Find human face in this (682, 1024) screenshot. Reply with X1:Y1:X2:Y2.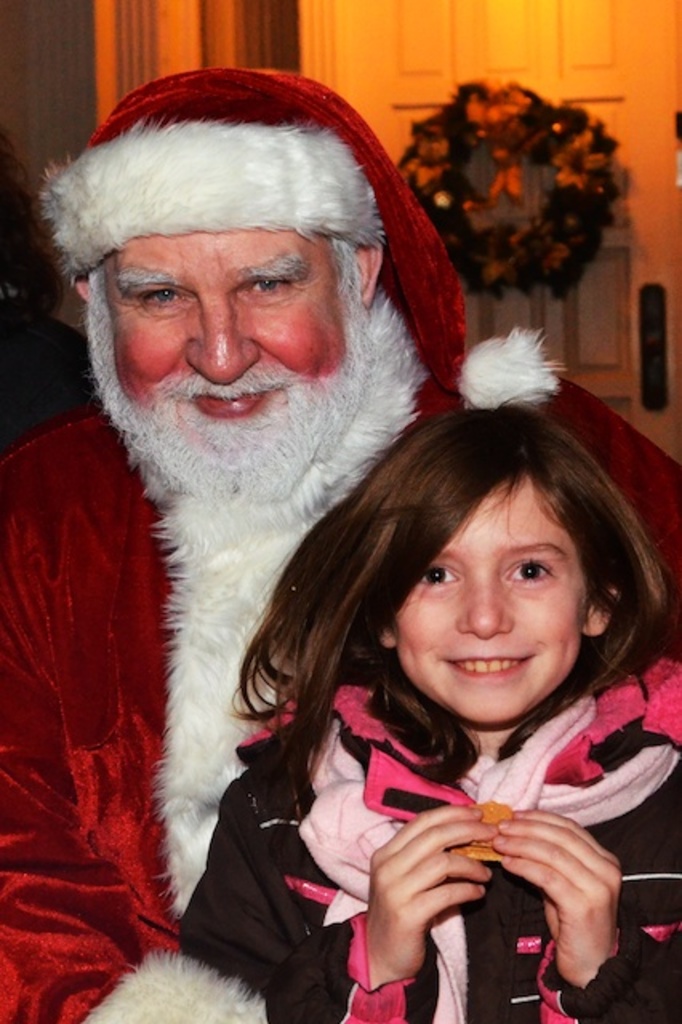
383:480:596:726.
